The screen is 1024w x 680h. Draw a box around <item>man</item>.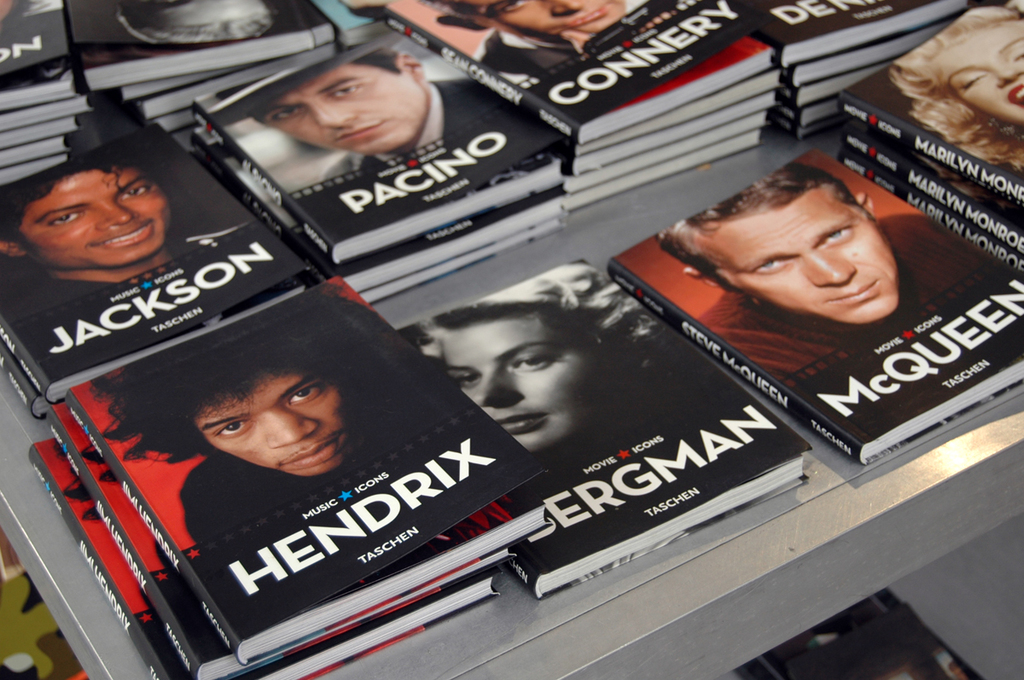
[x1=79, y1=282, x2=515, y2=646].
